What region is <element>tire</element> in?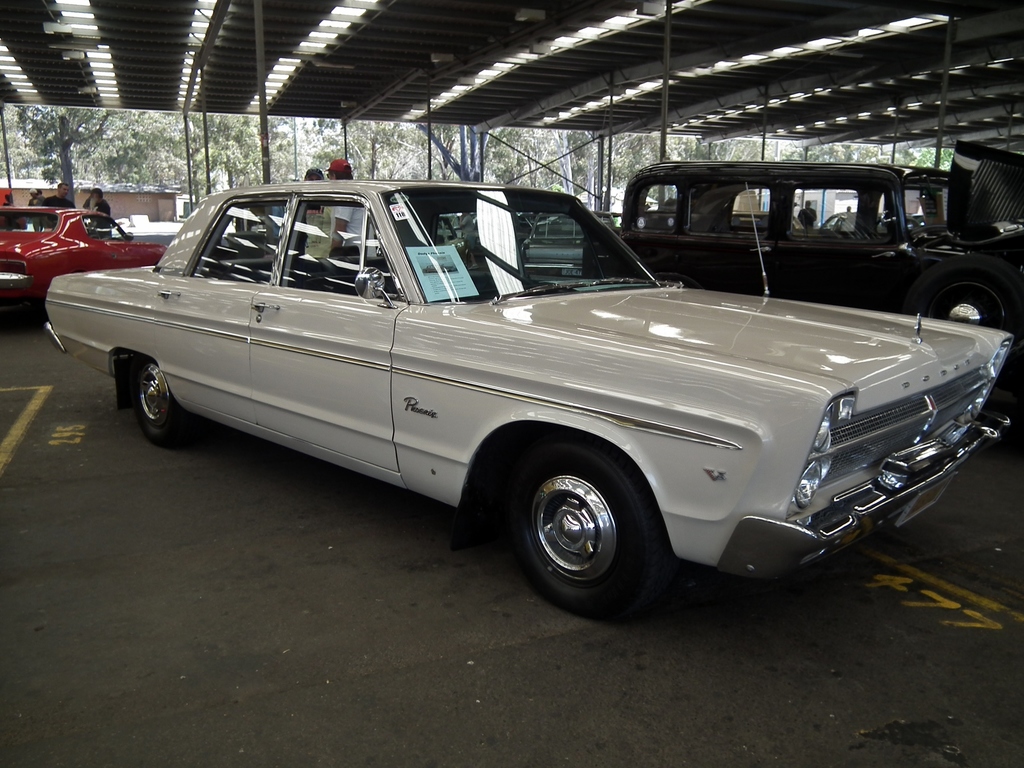
{"left": 513, "top": 451, "right": 660, "bottom": 614}.
